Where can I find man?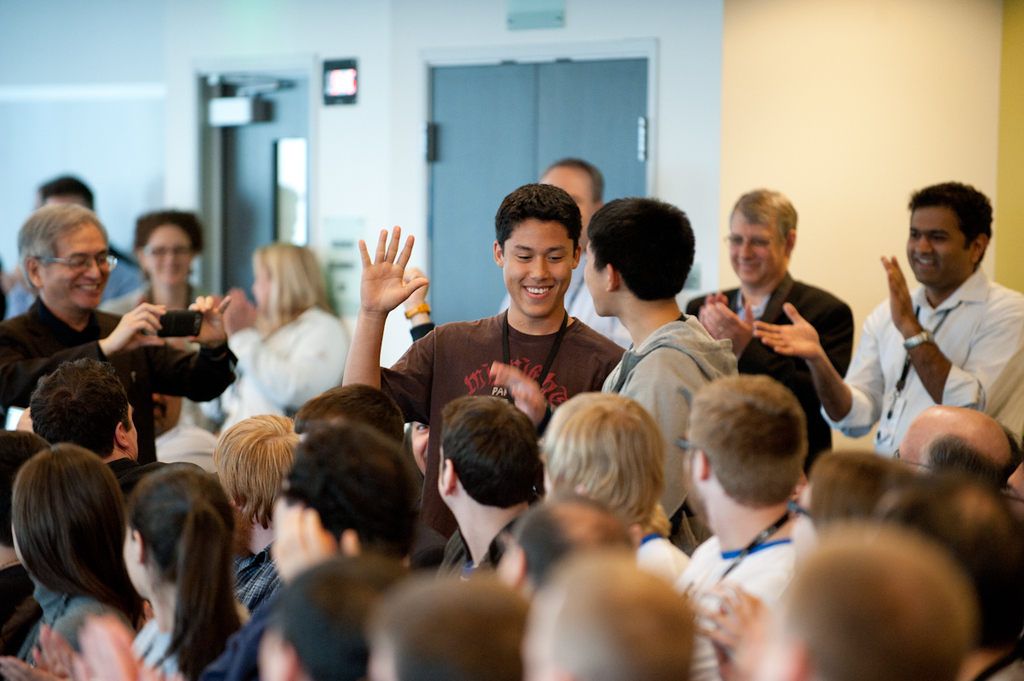
You can find it at box(602, 193, 742, 557).
